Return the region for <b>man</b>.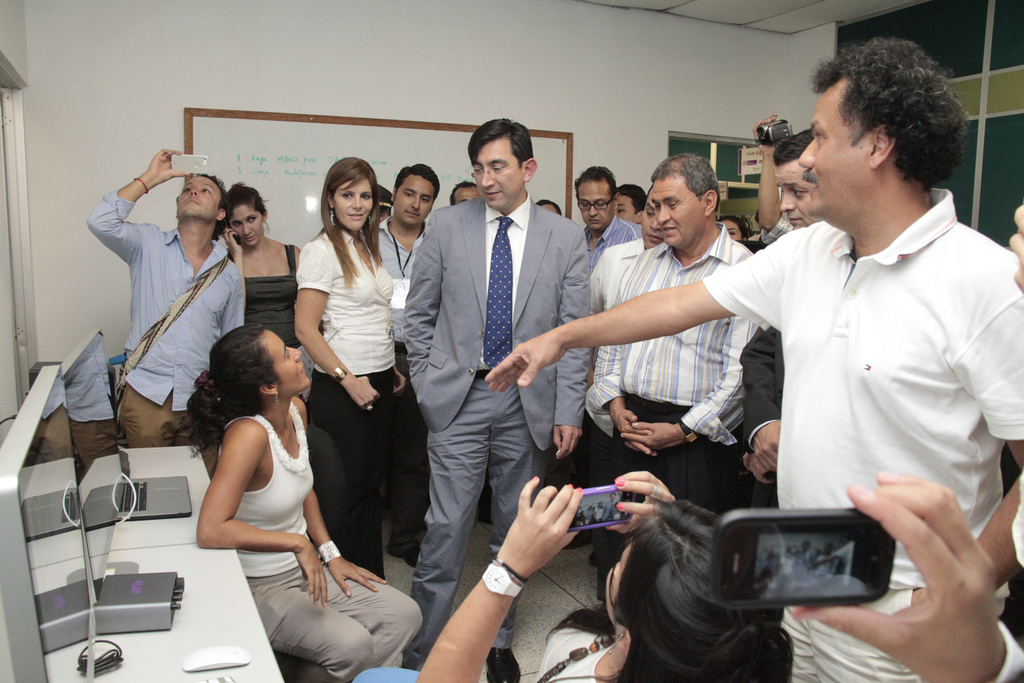
<box>370,160,436,567</box>.
